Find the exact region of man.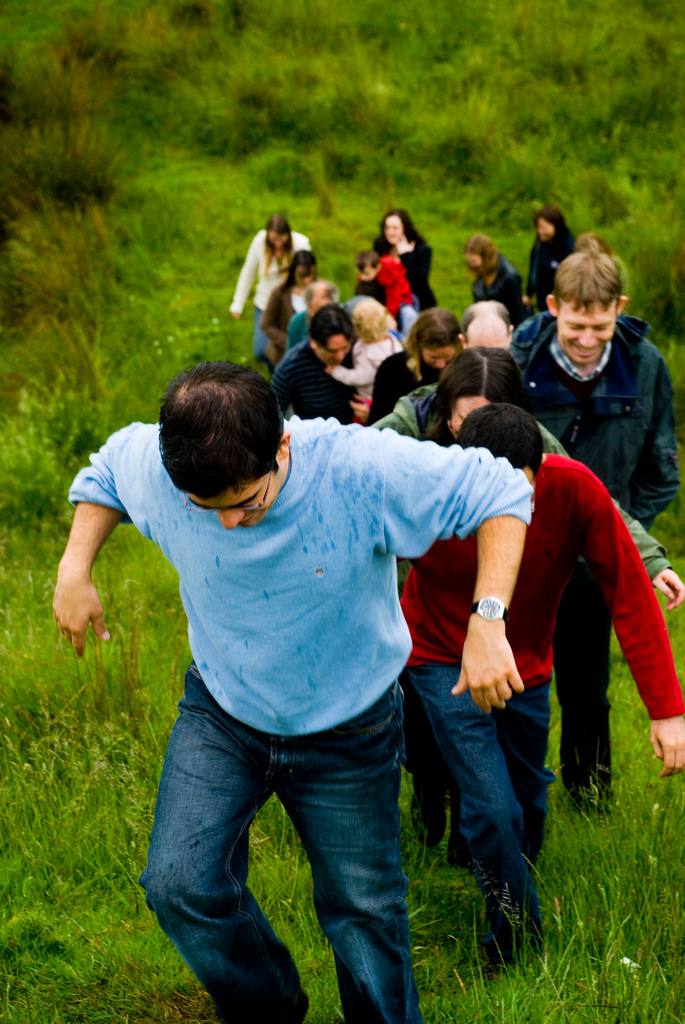
Exact region: <bbox>450, 292, 521, 351</bbox>.
